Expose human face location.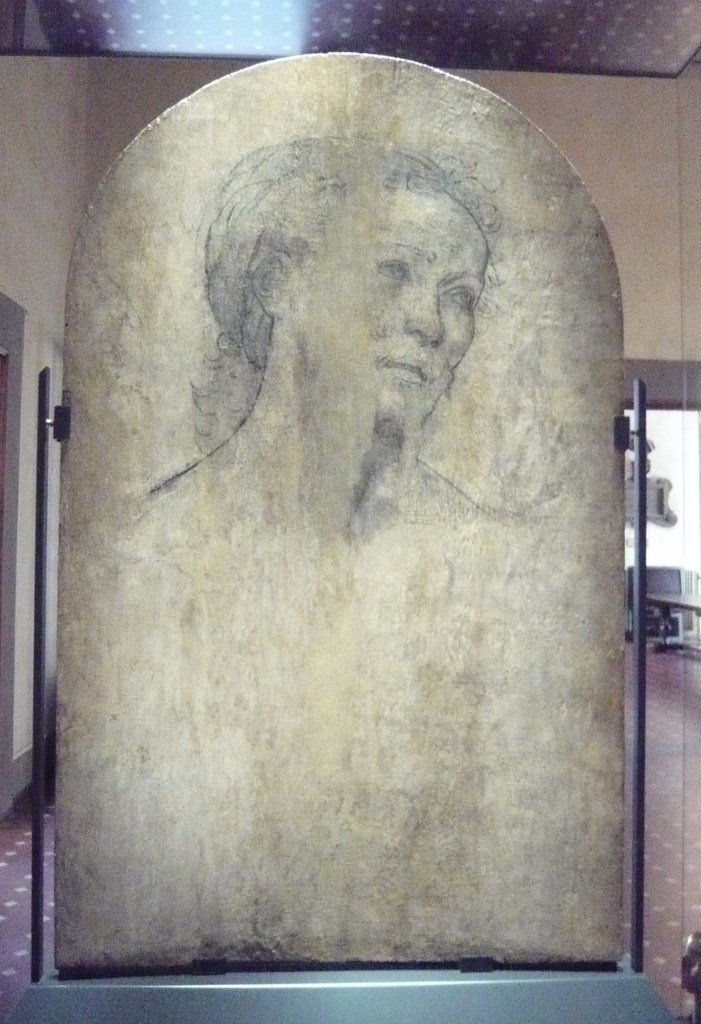
Exposed at {"left": 283, "top": 193, "right": 486, "bottom": 428}.
